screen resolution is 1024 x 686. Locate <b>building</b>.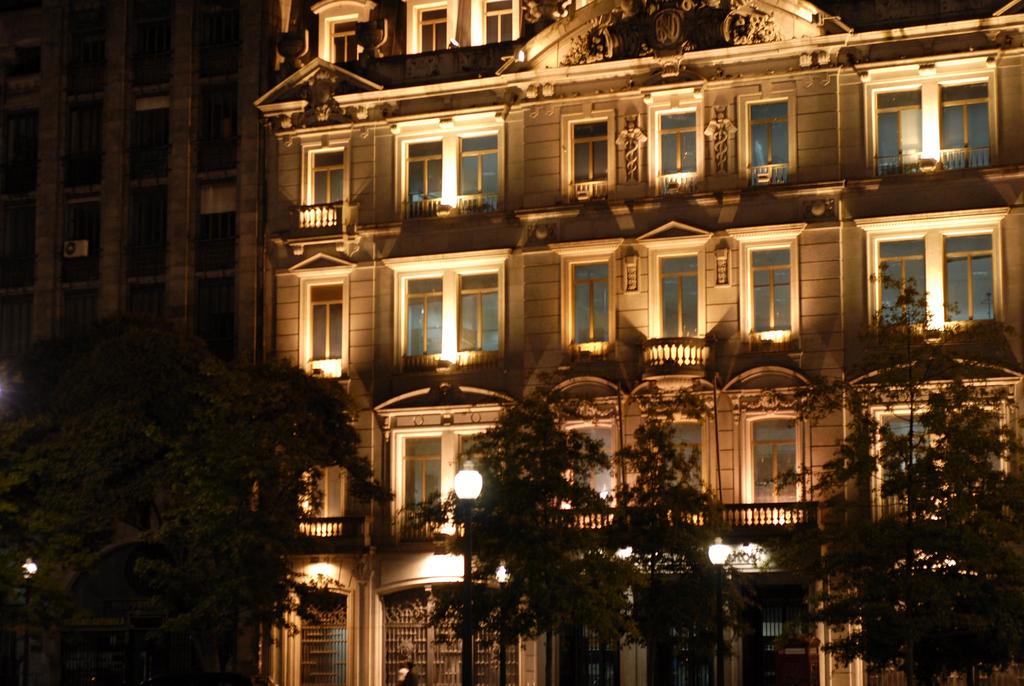
[x1=0, y1=0, x2=1023, y2=685].
